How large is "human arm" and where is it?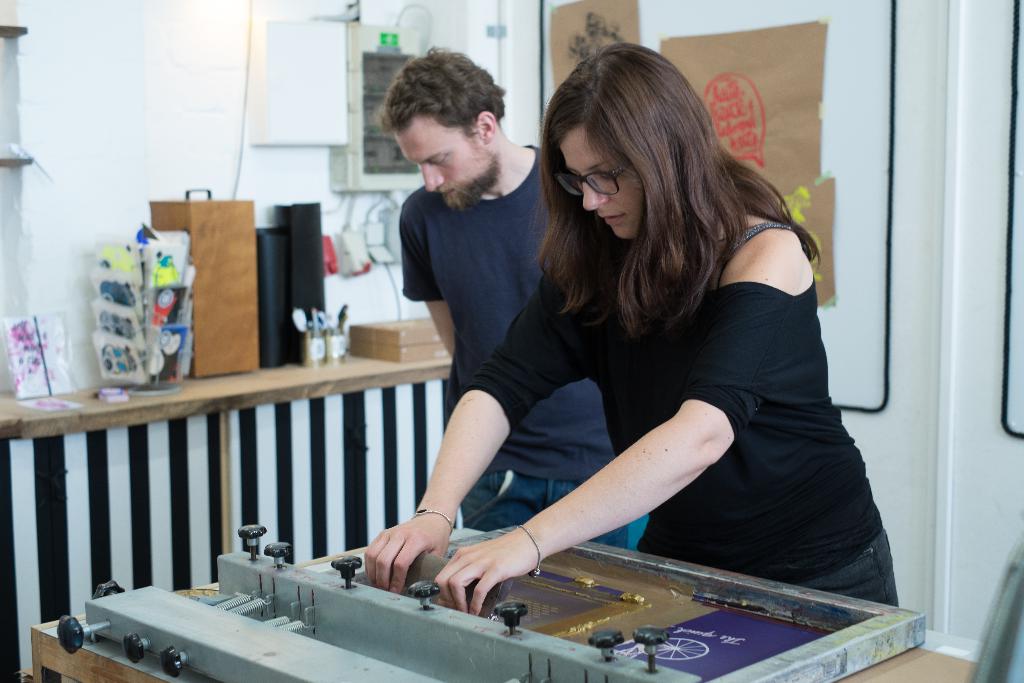
Bounding box: {"left": 399, "top": 201, "right": 458, "bottom": 352}.
